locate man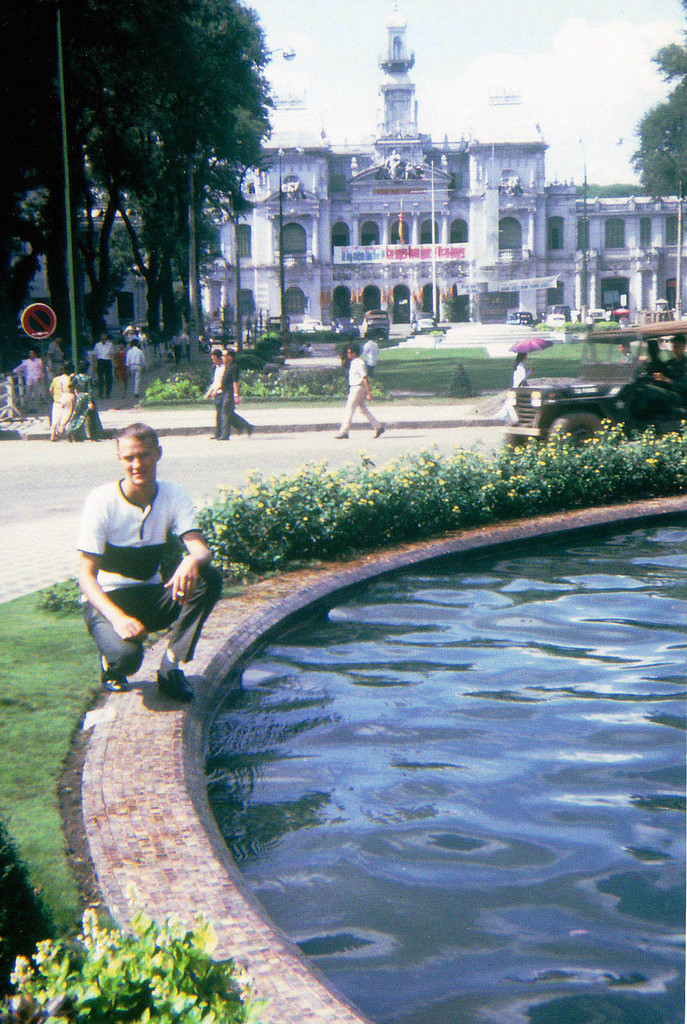
crop(341, 332, 357, 374)
